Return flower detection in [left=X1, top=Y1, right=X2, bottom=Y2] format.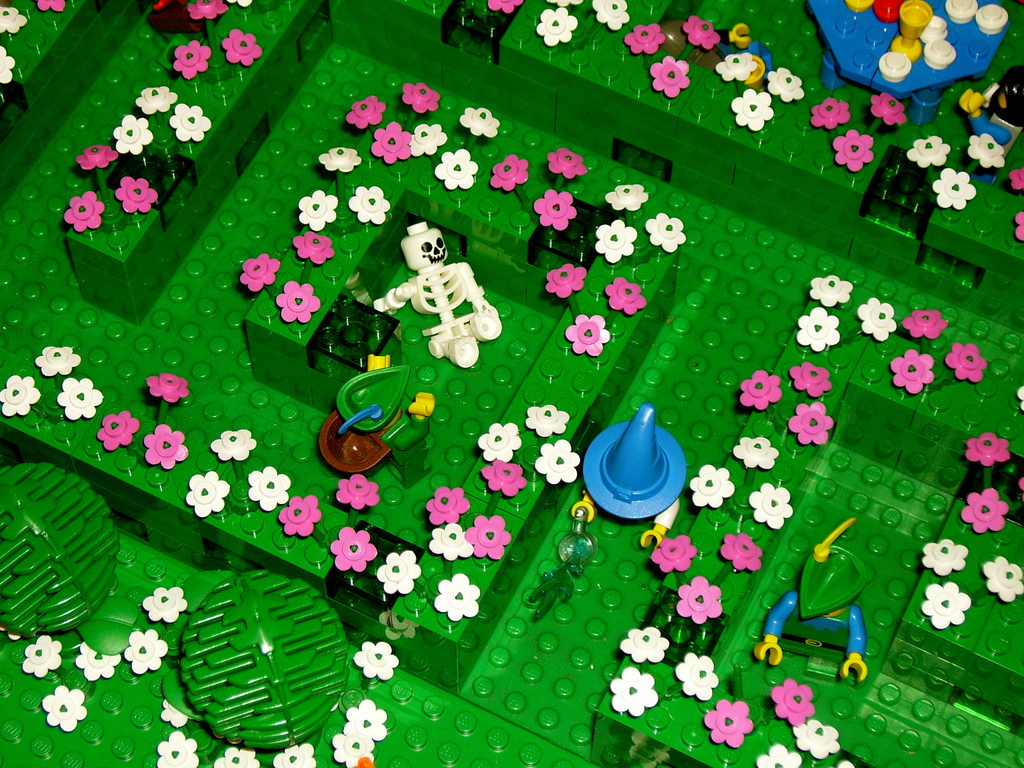
[left=797, top=307, right=842, bottom=355].
